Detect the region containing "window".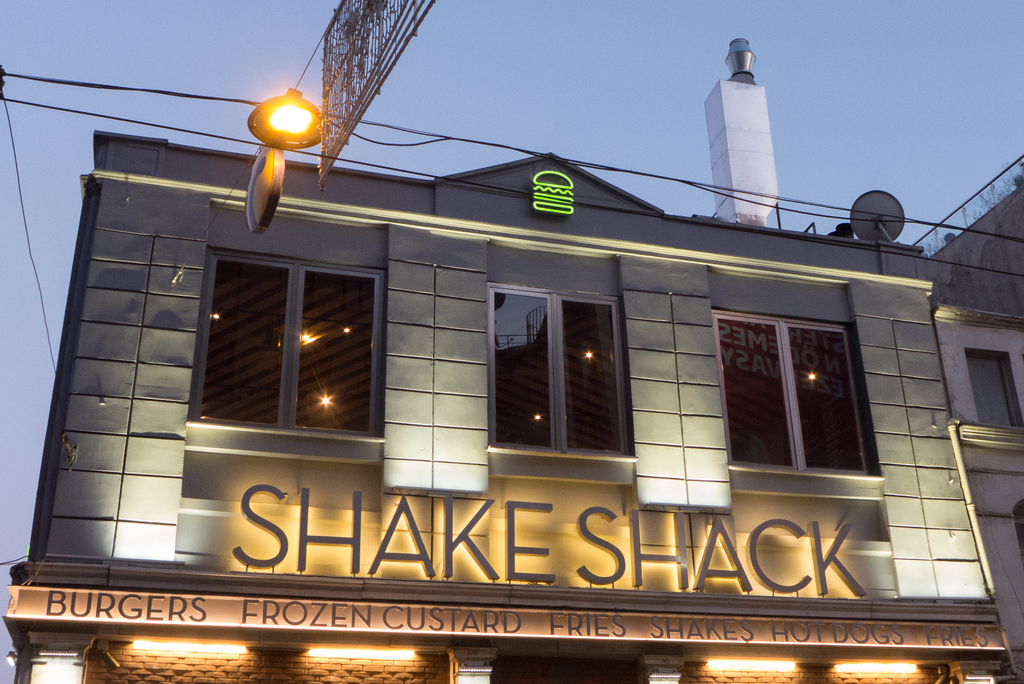
(left=186, top=247, right=394, bottom=442).
